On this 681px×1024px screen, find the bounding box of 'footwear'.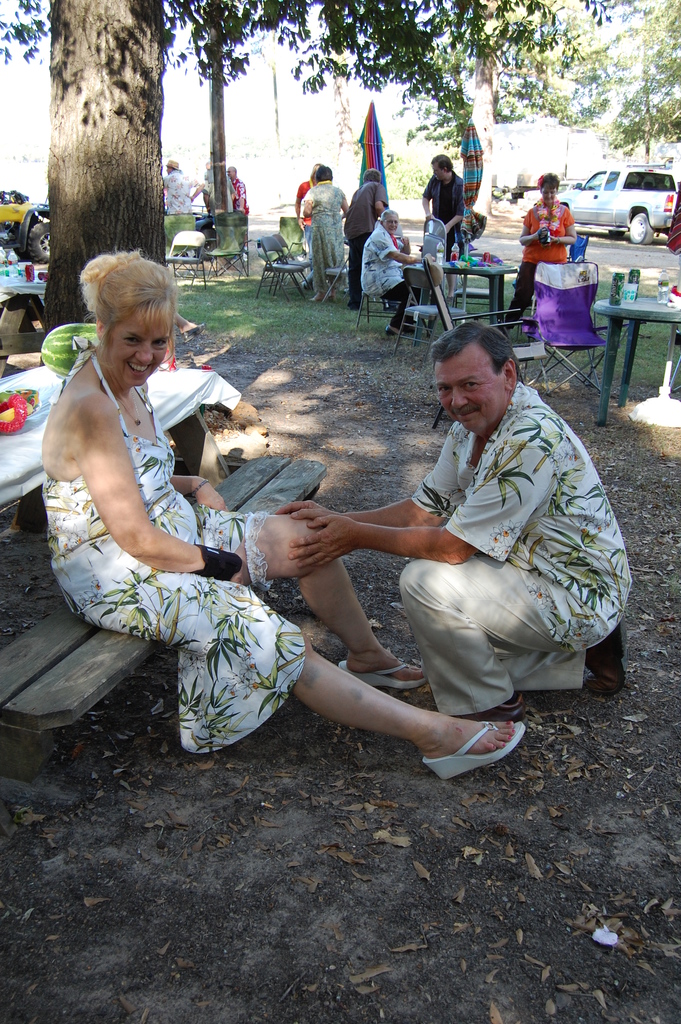
Bounding box: left=480, top=684, right=523, bottom=724.
